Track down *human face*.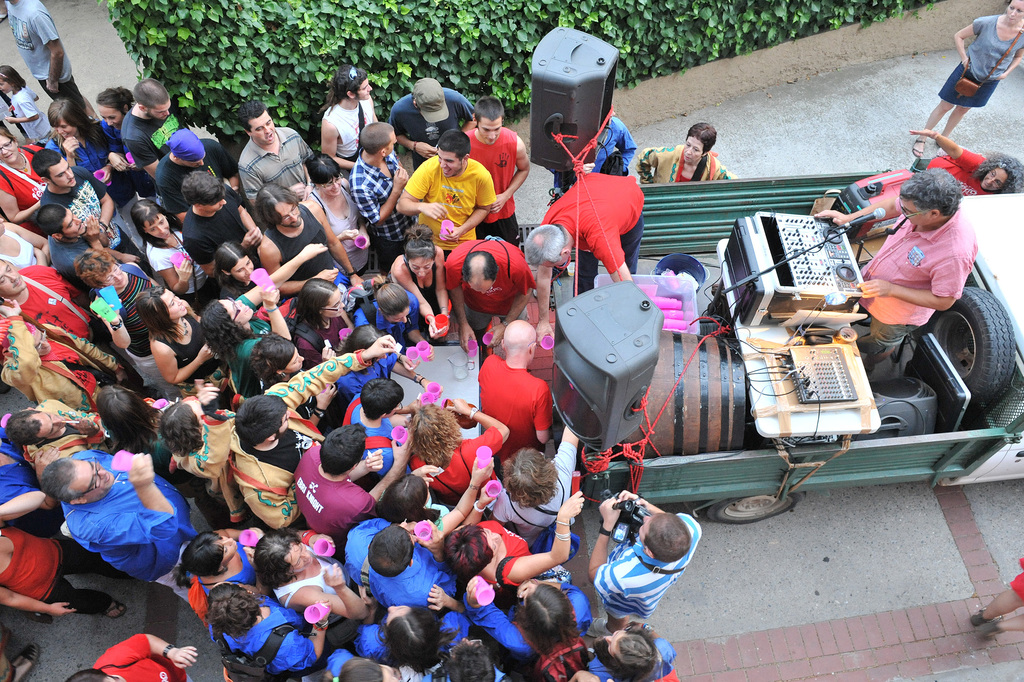
Tracked to 1007:0:1023:23.
